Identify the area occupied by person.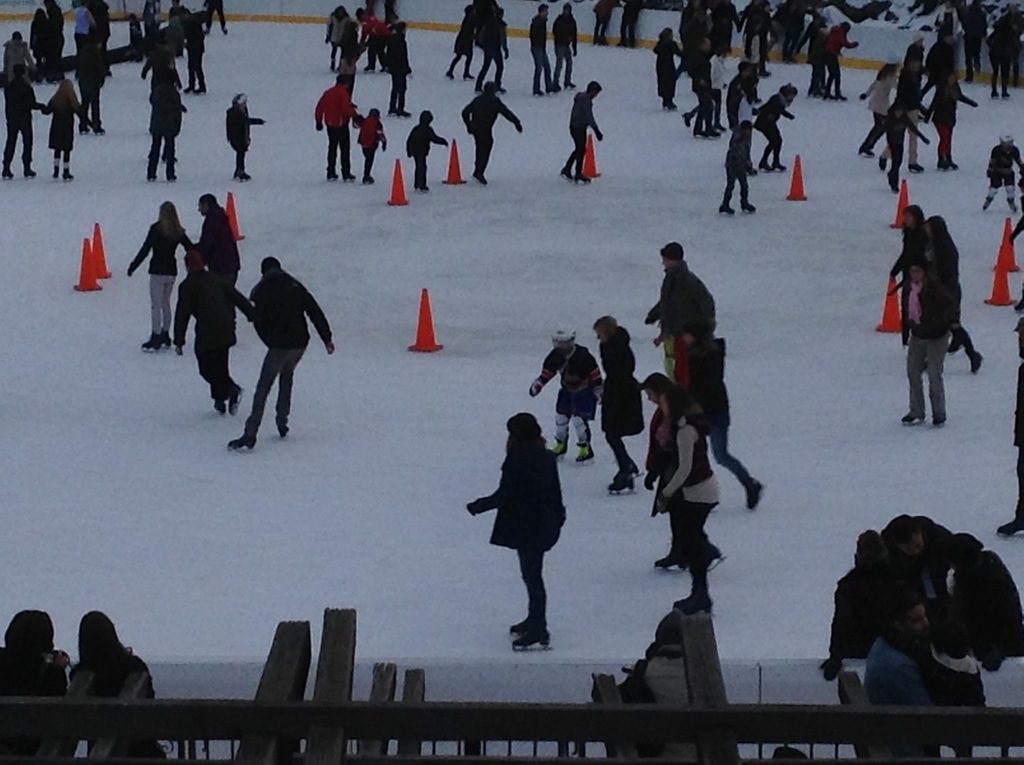
Area: detection(466, 410, 568, 651).
